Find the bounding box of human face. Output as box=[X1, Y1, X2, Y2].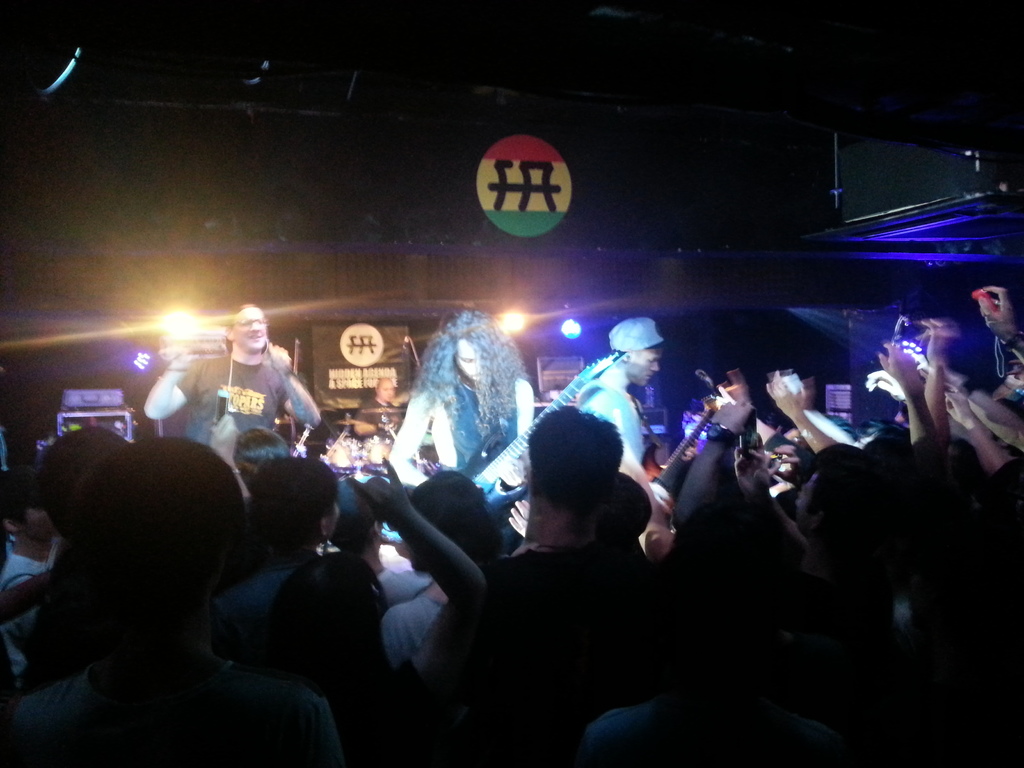
box=[229, 307, 268, 351].
